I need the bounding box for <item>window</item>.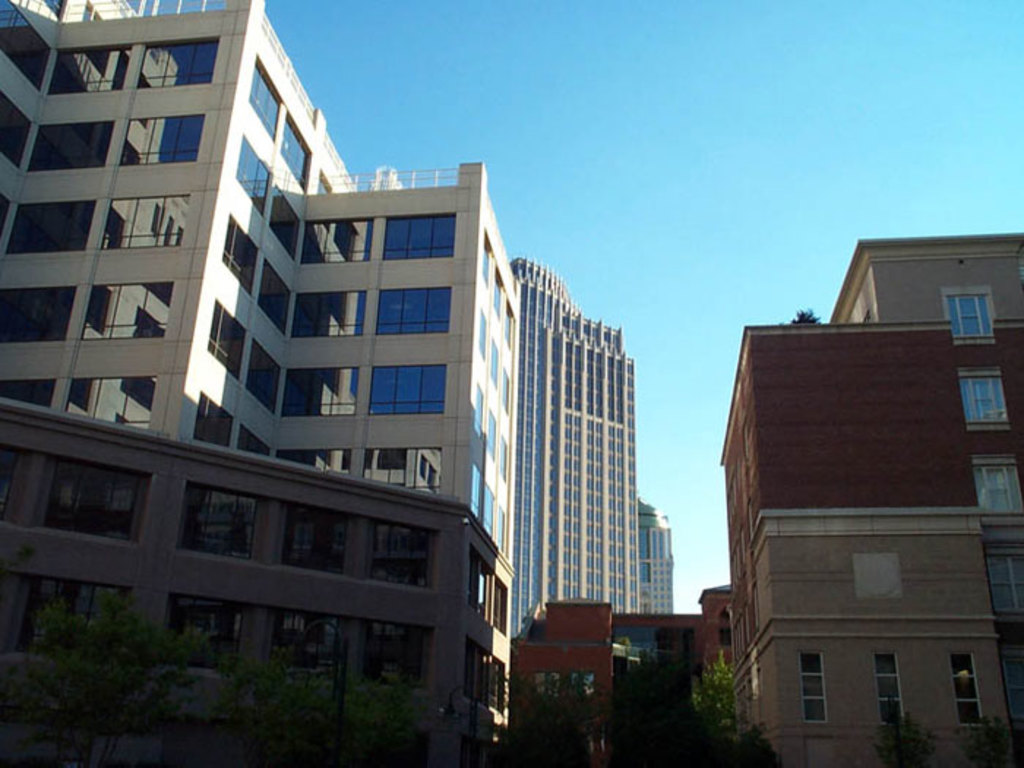
Here it is: [37,459,148,544].
